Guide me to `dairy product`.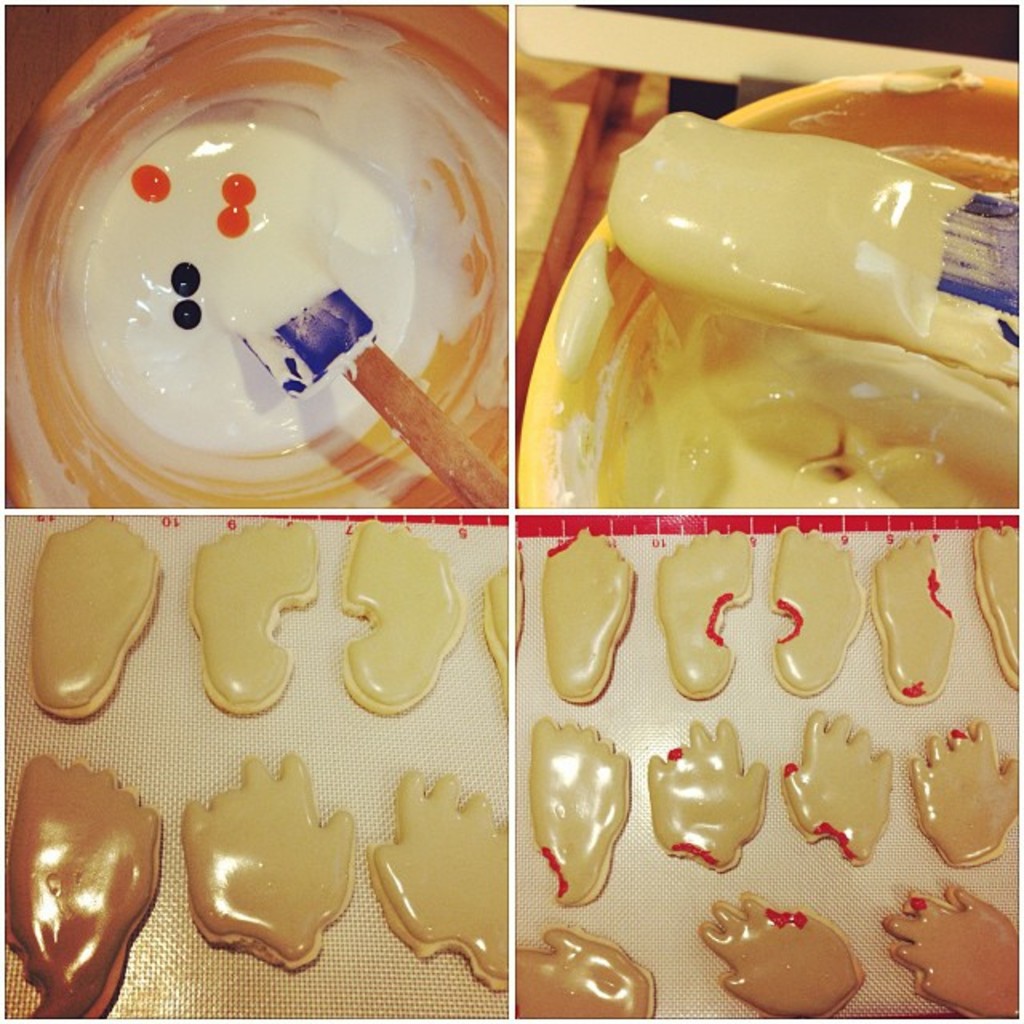
Guidance: box(693, 904, 869, 1022).
